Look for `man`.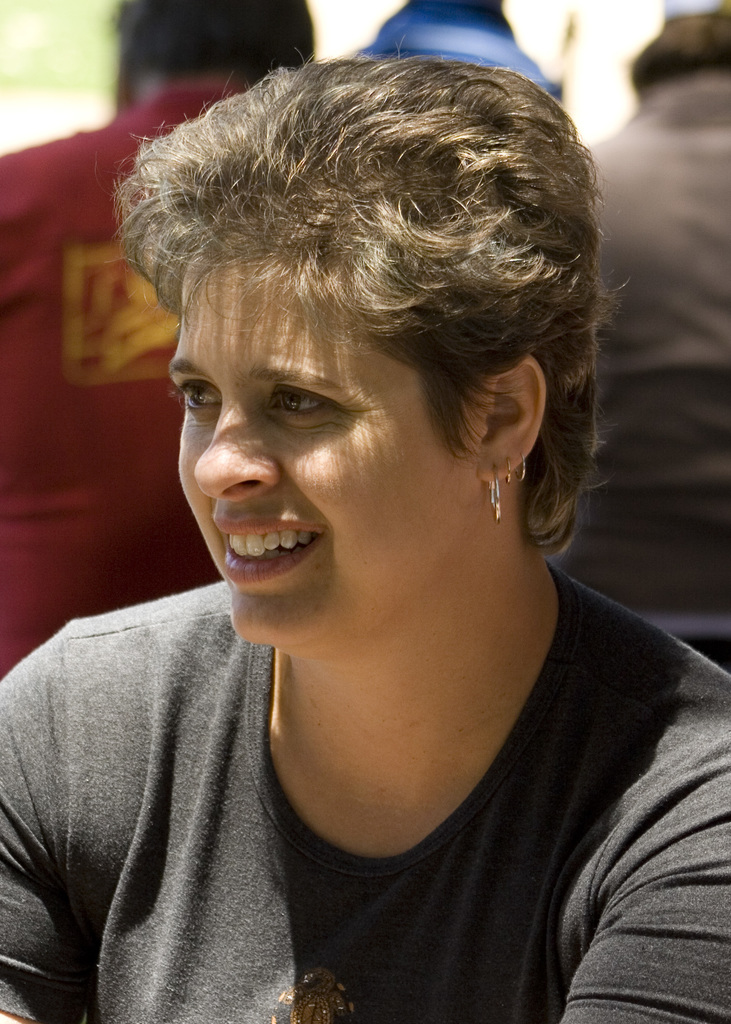
Found: rect(558, 0, 730, 639).
